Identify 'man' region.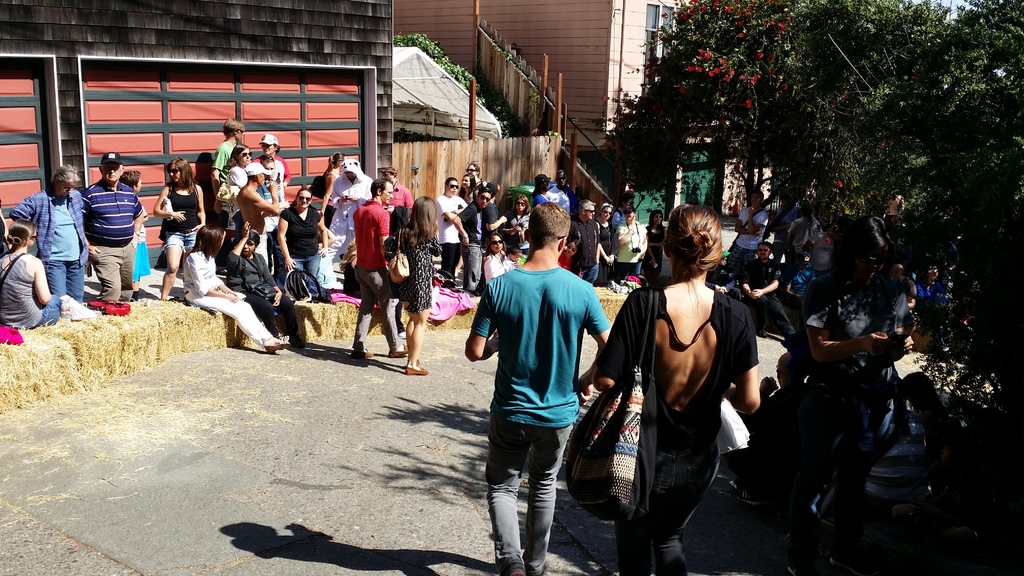
Region: (436, 175, 463, 278).
